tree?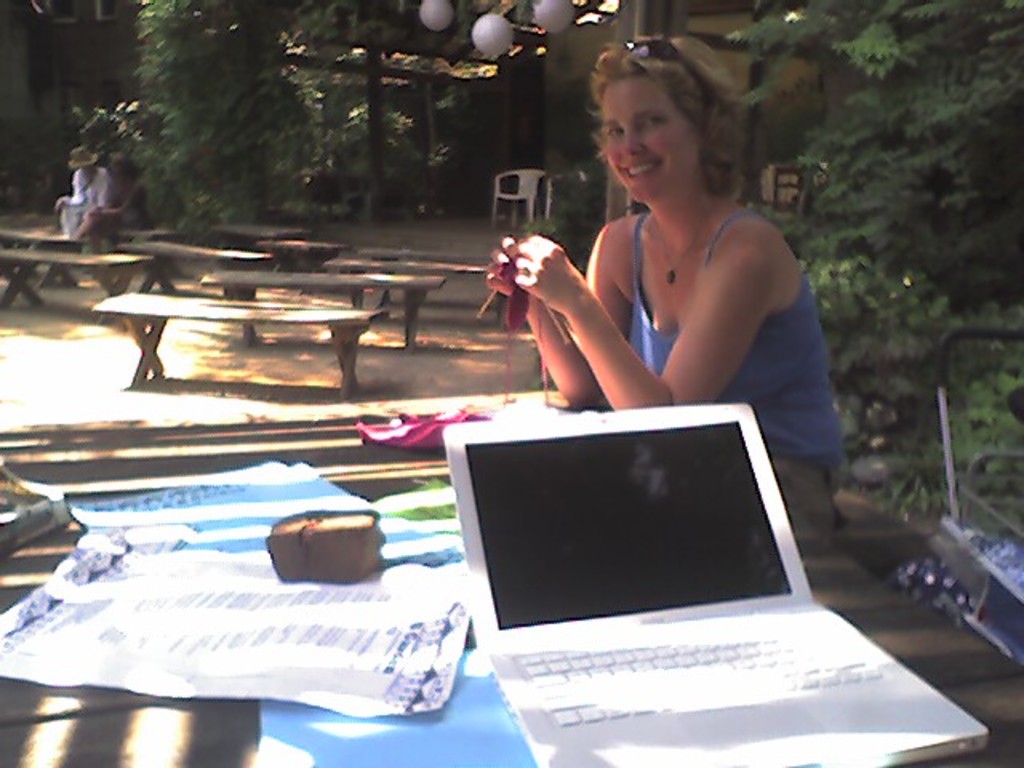
rect(725, 2, 1022, 523)
